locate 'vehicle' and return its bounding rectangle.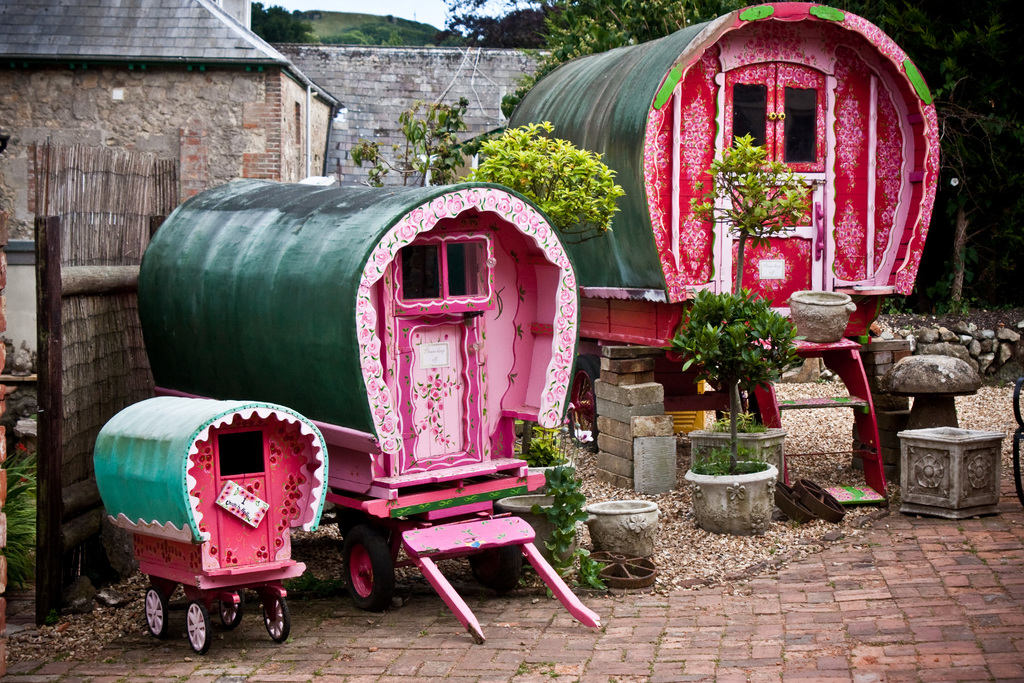
489:0:940:499.
